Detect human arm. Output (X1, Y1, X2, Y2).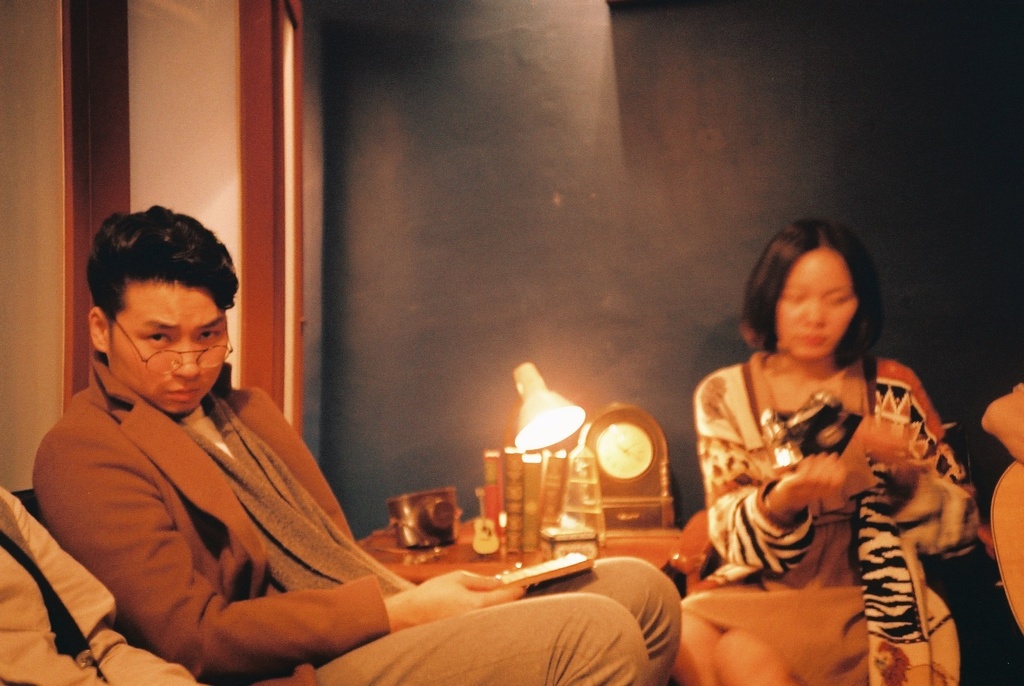
(857, 377, 982, 560).
